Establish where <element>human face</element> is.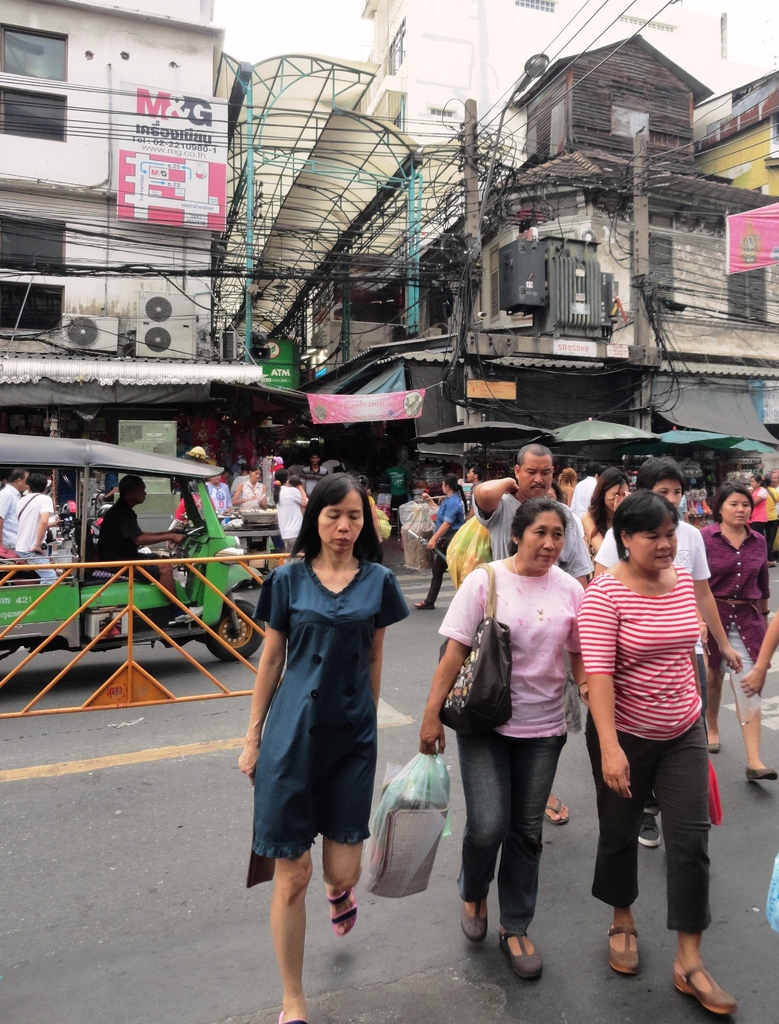
Established at Rect(205, 479, 223, 484).
